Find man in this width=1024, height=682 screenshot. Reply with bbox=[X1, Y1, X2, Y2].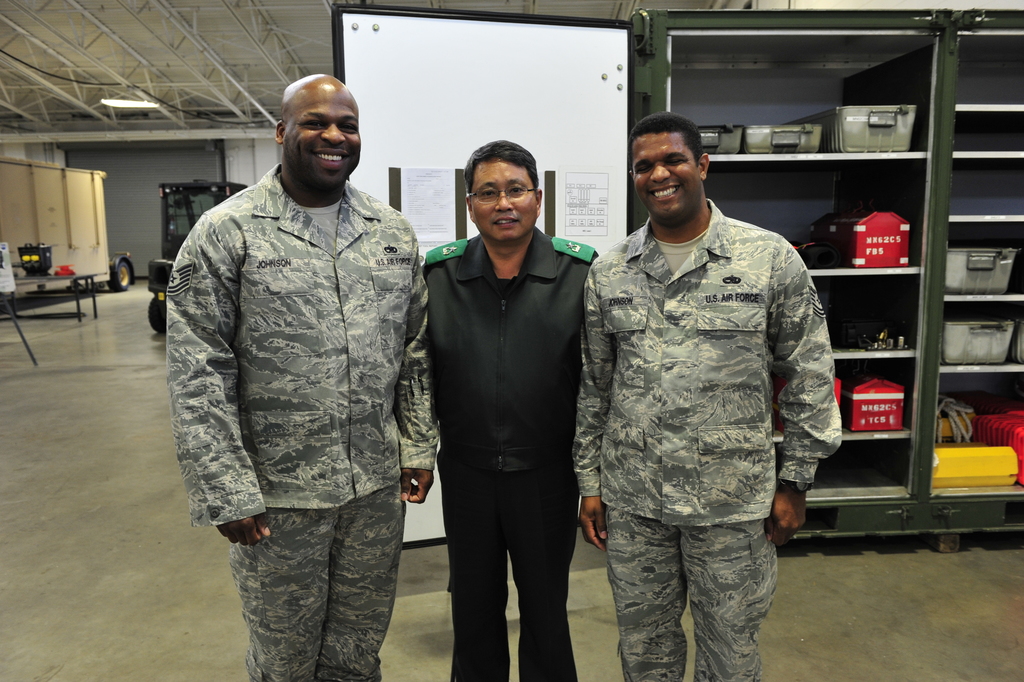
bbox=[421, 143, 598, 681].
